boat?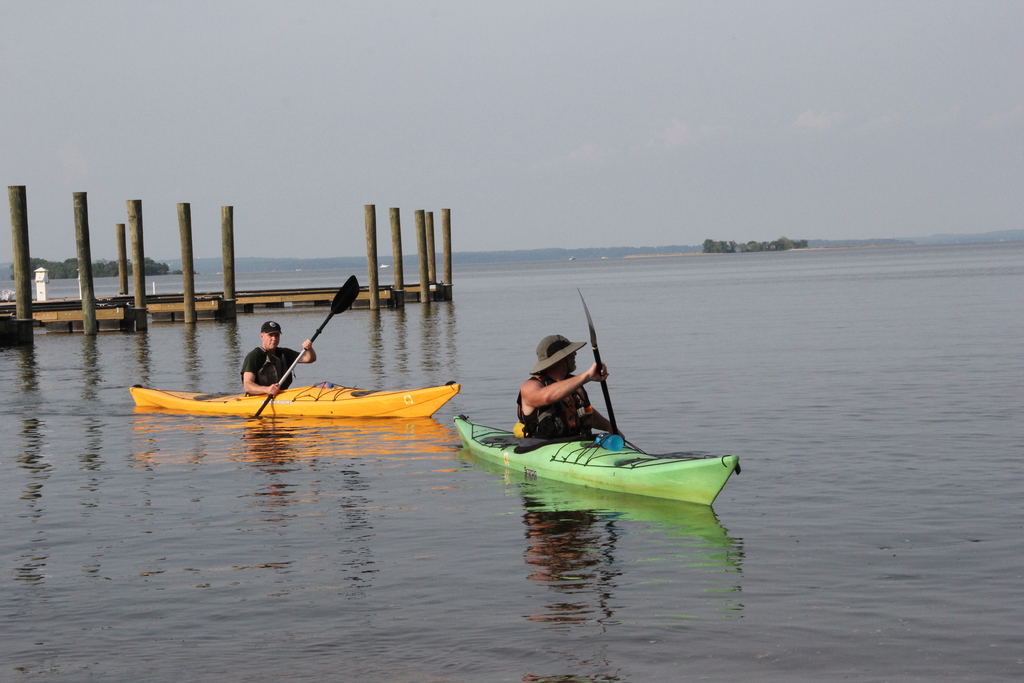
locate(441, 334, 751, 523)
